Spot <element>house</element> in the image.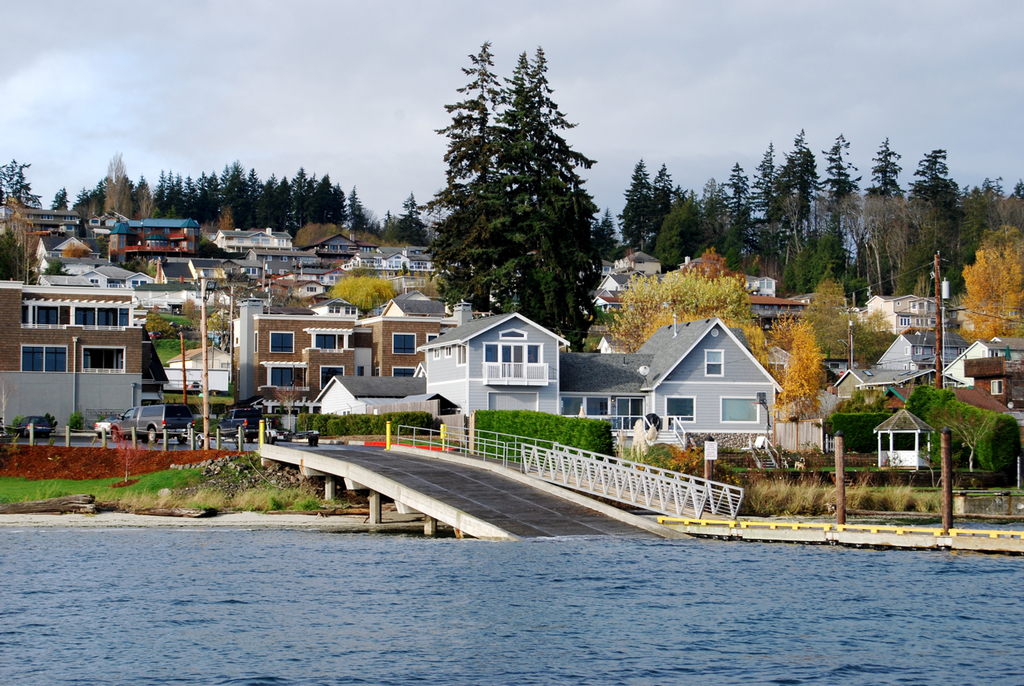
<element>house</element> found at x1=0 y1=193 x2=18 y2=244.
